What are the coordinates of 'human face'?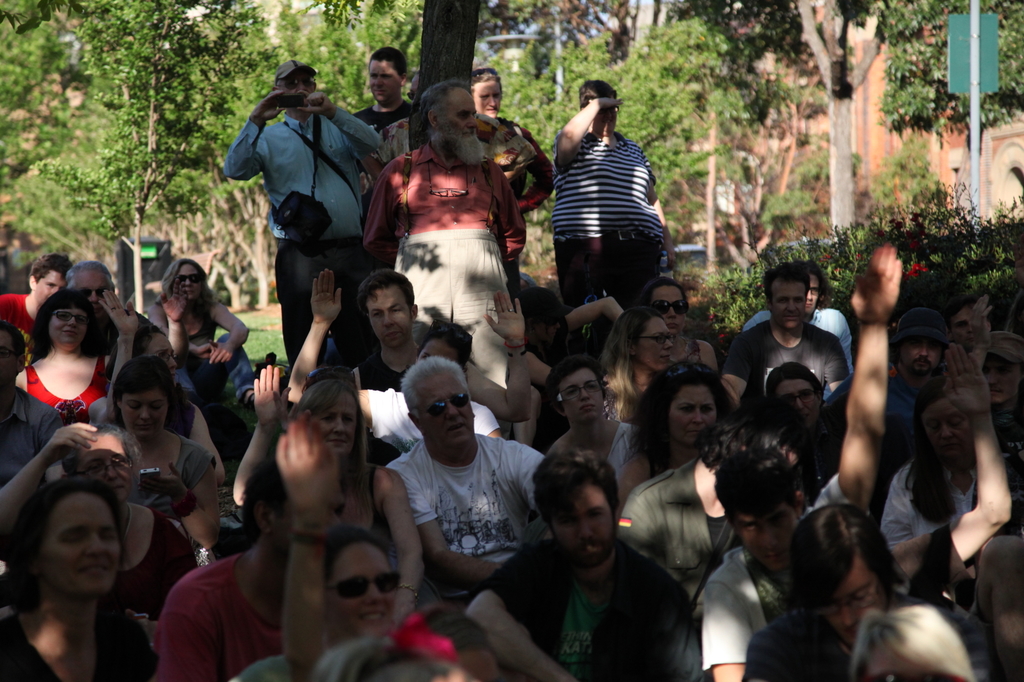
Rect(901, 340, 940, 371).
